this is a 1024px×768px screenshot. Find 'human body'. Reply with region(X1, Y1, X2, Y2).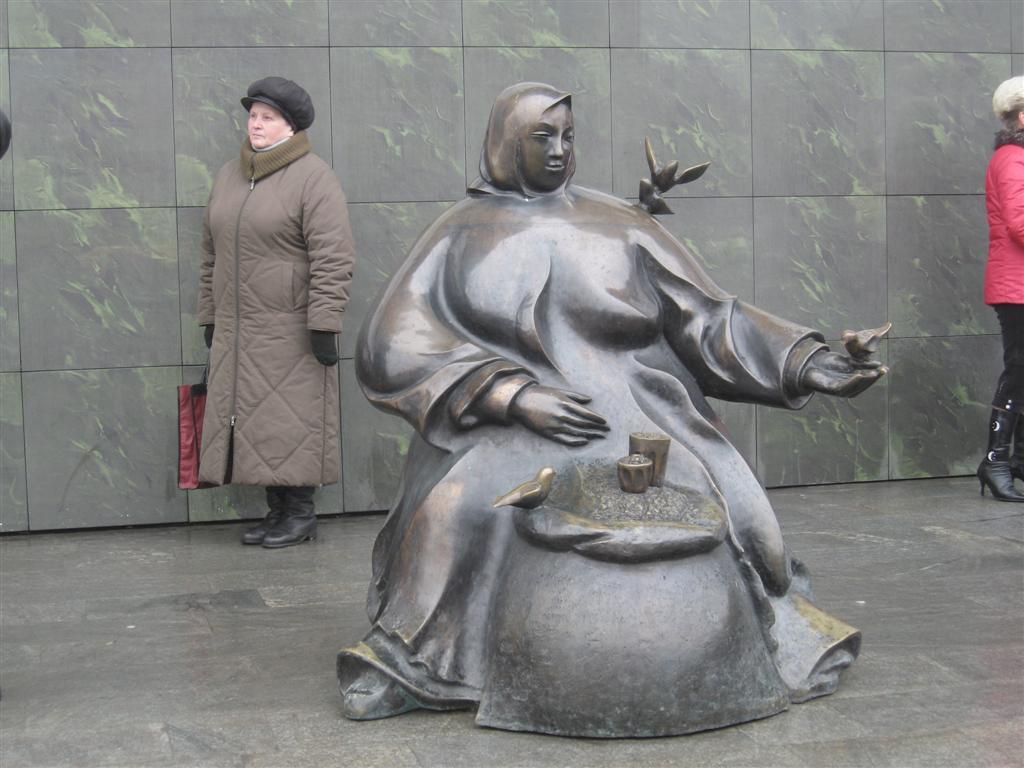
region(302, 108, 888, 732).
